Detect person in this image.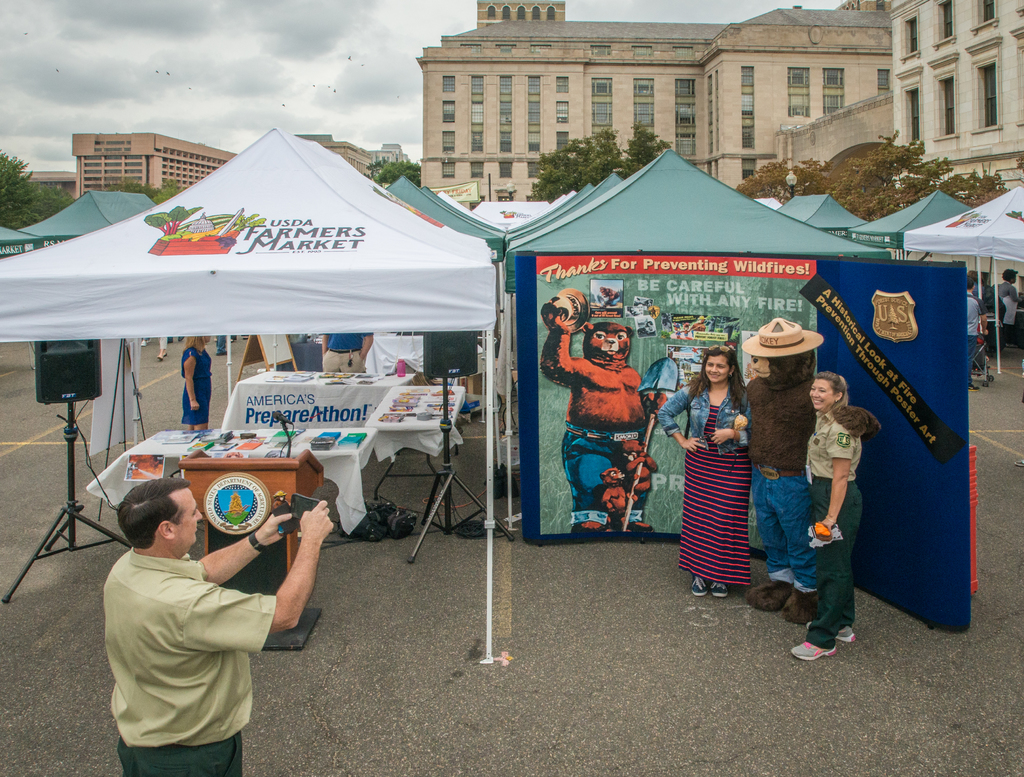
Detection: pyautogui.locateOnScreen(102, 474, 335, 776).
